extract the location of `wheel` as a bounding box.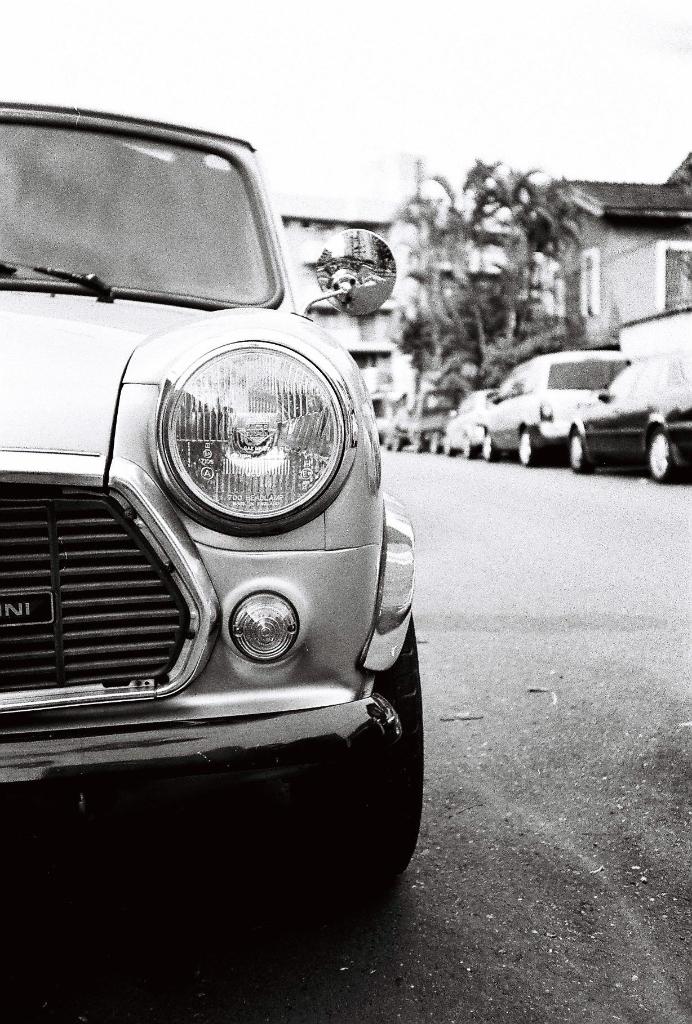
(648,427,680,485).
